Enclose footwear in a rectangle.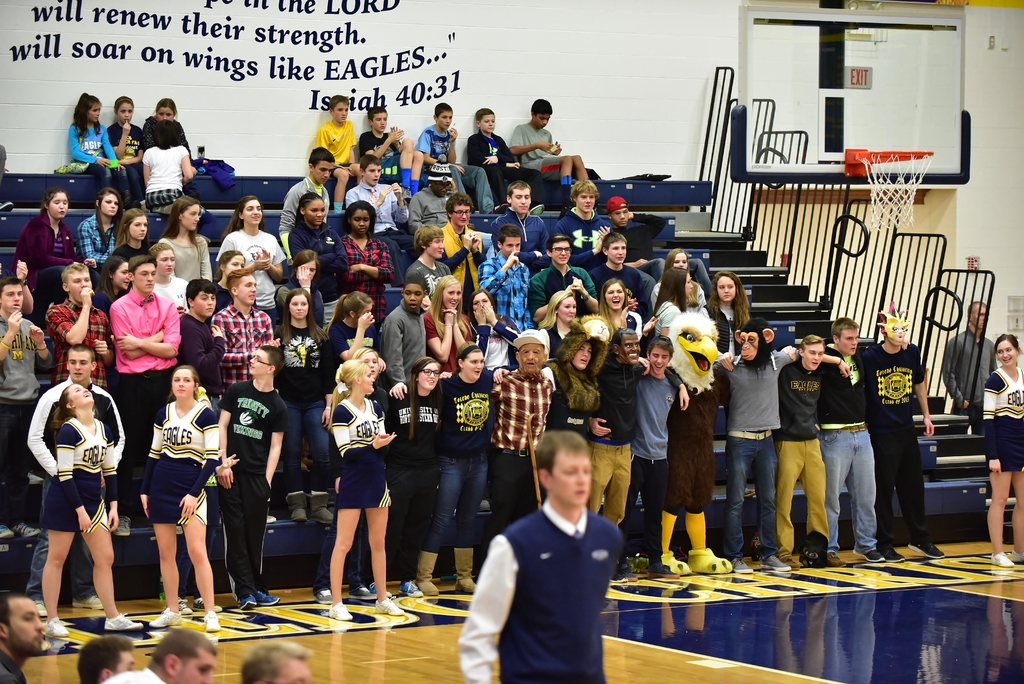
l=256, t=589, r=277, b=607.
